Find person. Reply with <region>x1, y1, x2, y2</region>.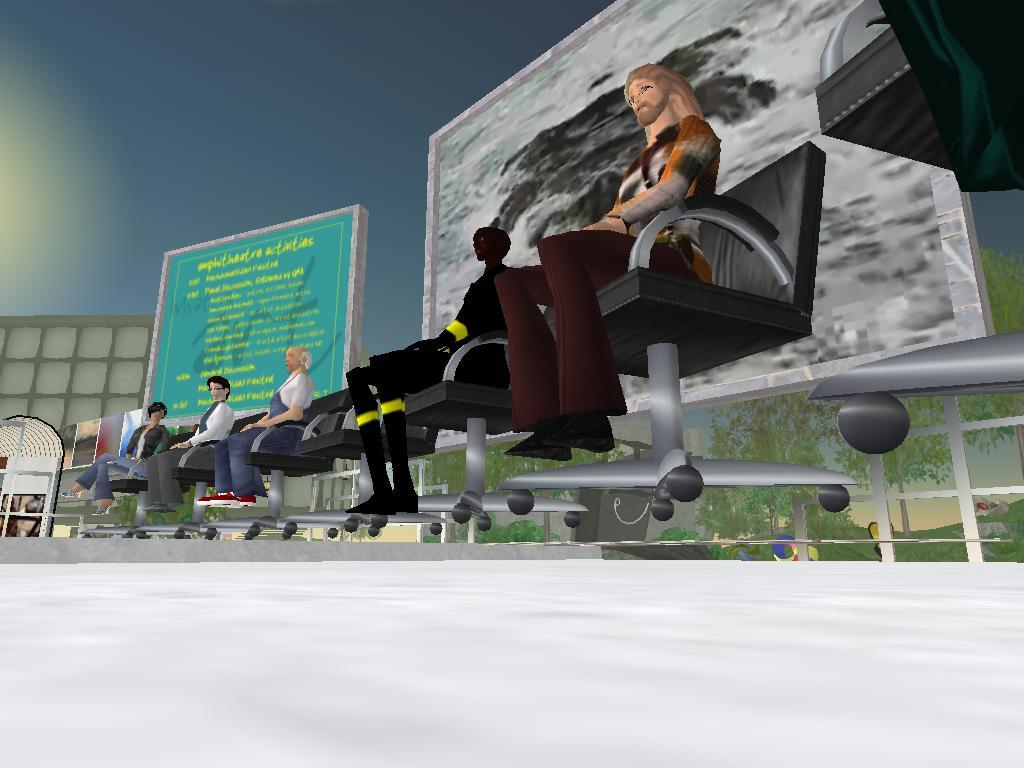
<region>349, 224, 507, 516</region>.
